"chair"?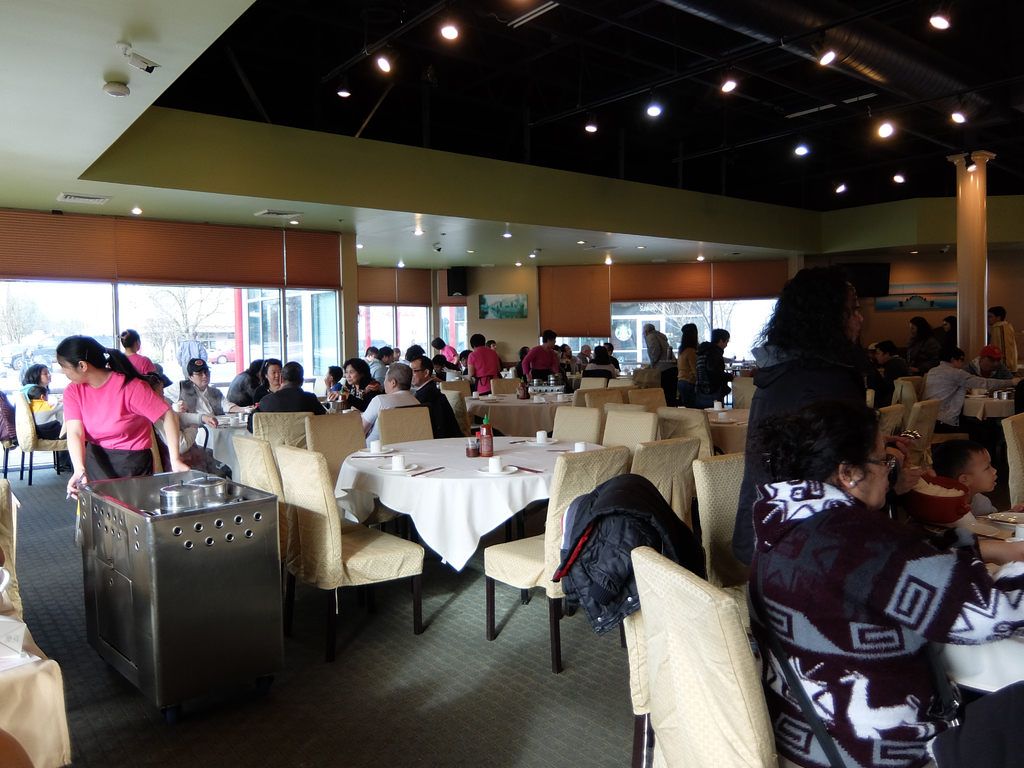
pyautogui.locateOnScreen(439, 378, 474, 397)
